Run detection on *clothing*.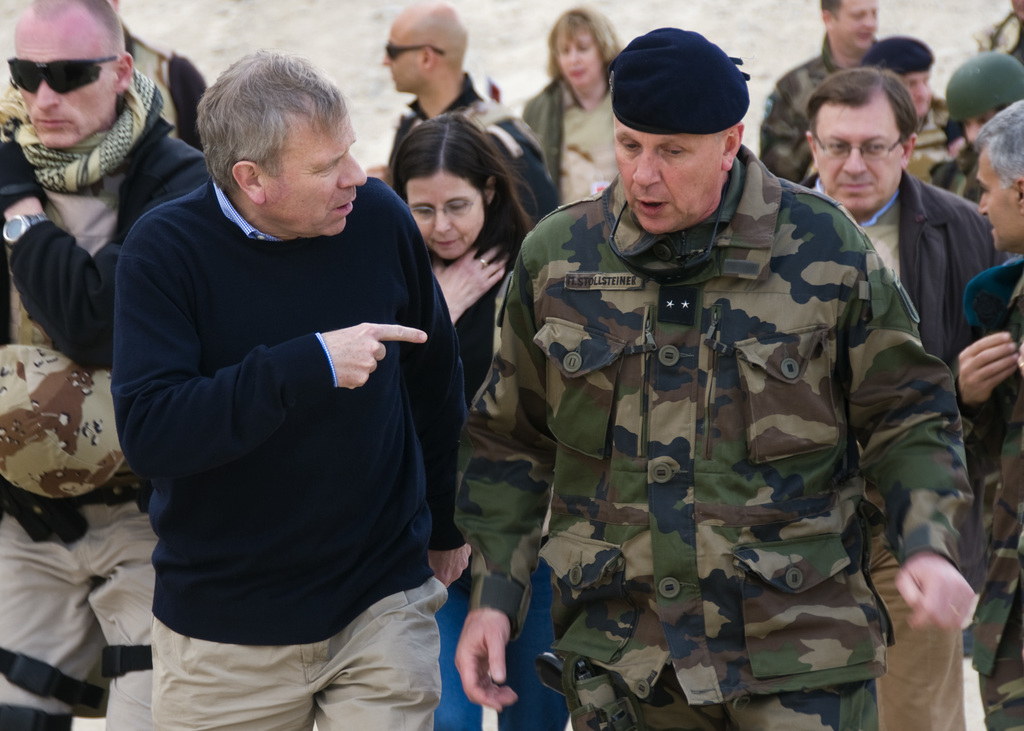
Result: (left=0, top=72, right=211, bottom=730).
